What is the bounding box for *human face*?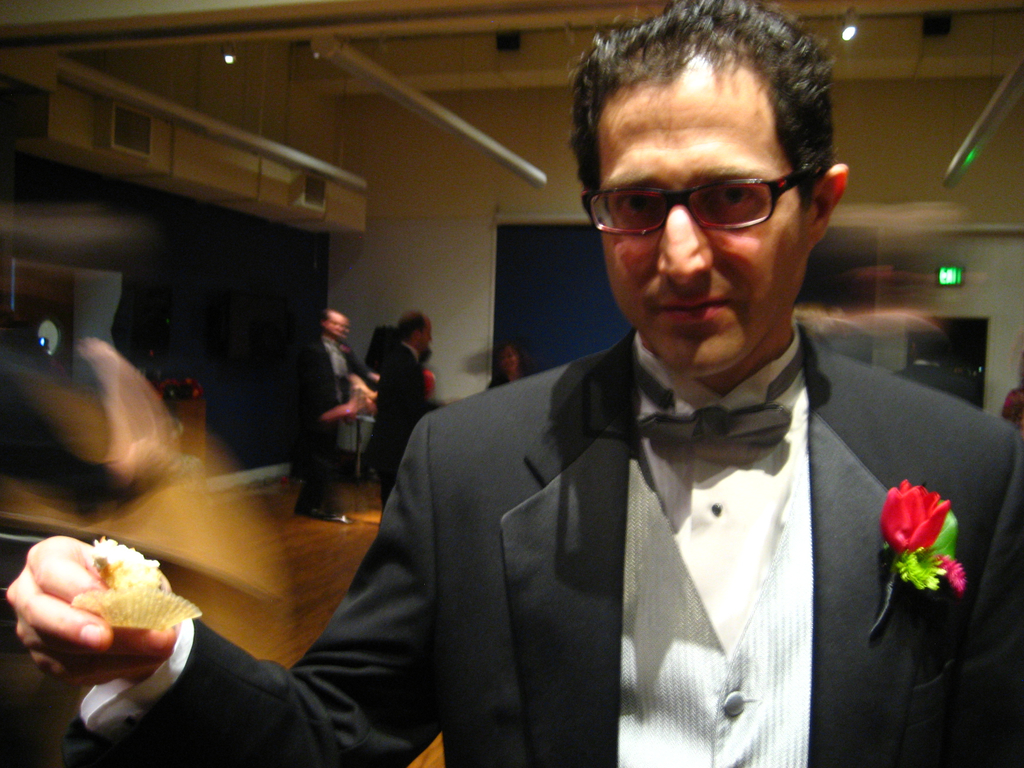
<box>604,83,808,374</box>.
